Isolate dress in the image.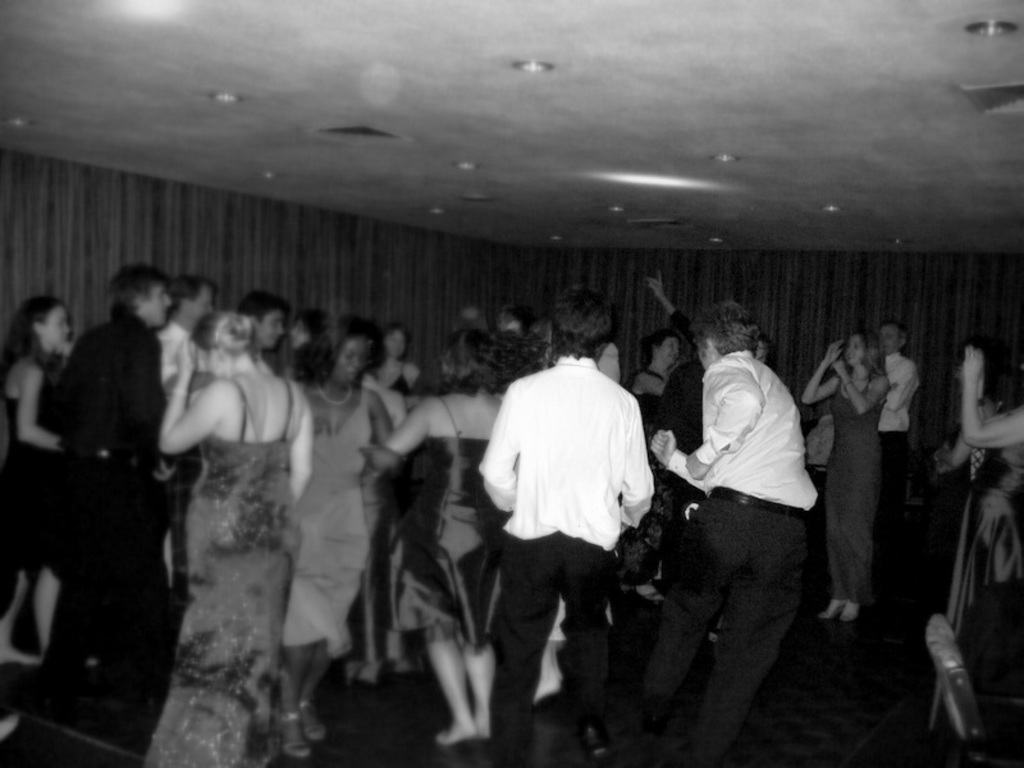
Isolated region: select_region(929, 443, 1023, 730).
